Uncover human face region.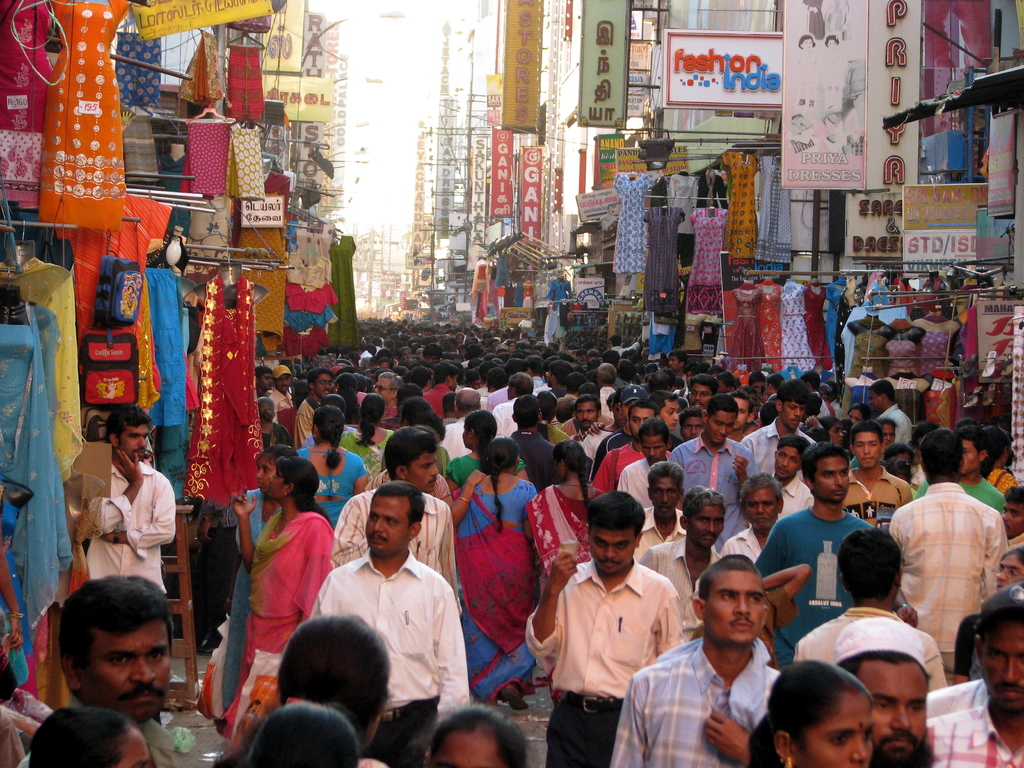
Uncovered: {"x1": 657, "y1": 399, "x2": 682, "y2": 431}.
